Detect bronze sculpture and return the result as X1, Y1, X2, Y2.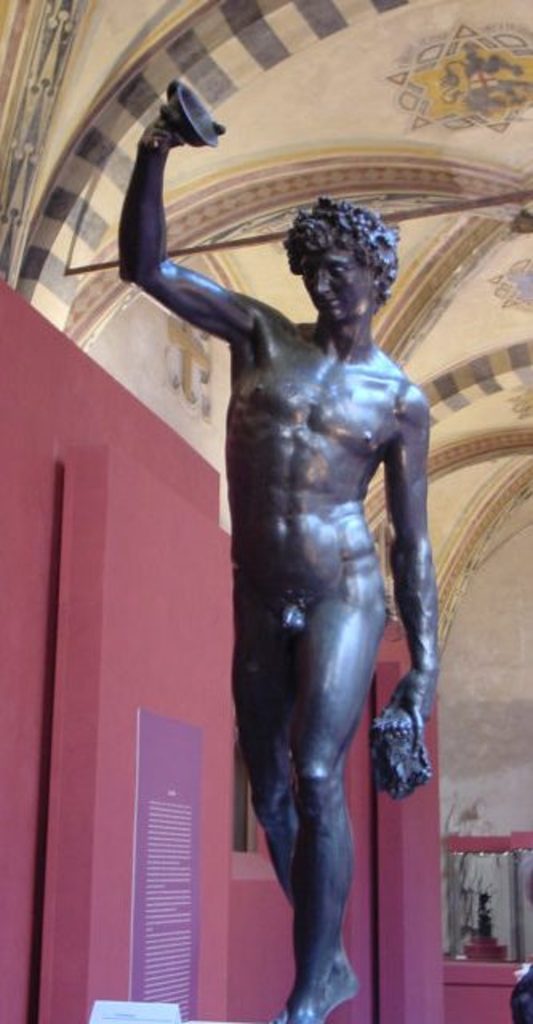
150, 102, 440, 1023.
